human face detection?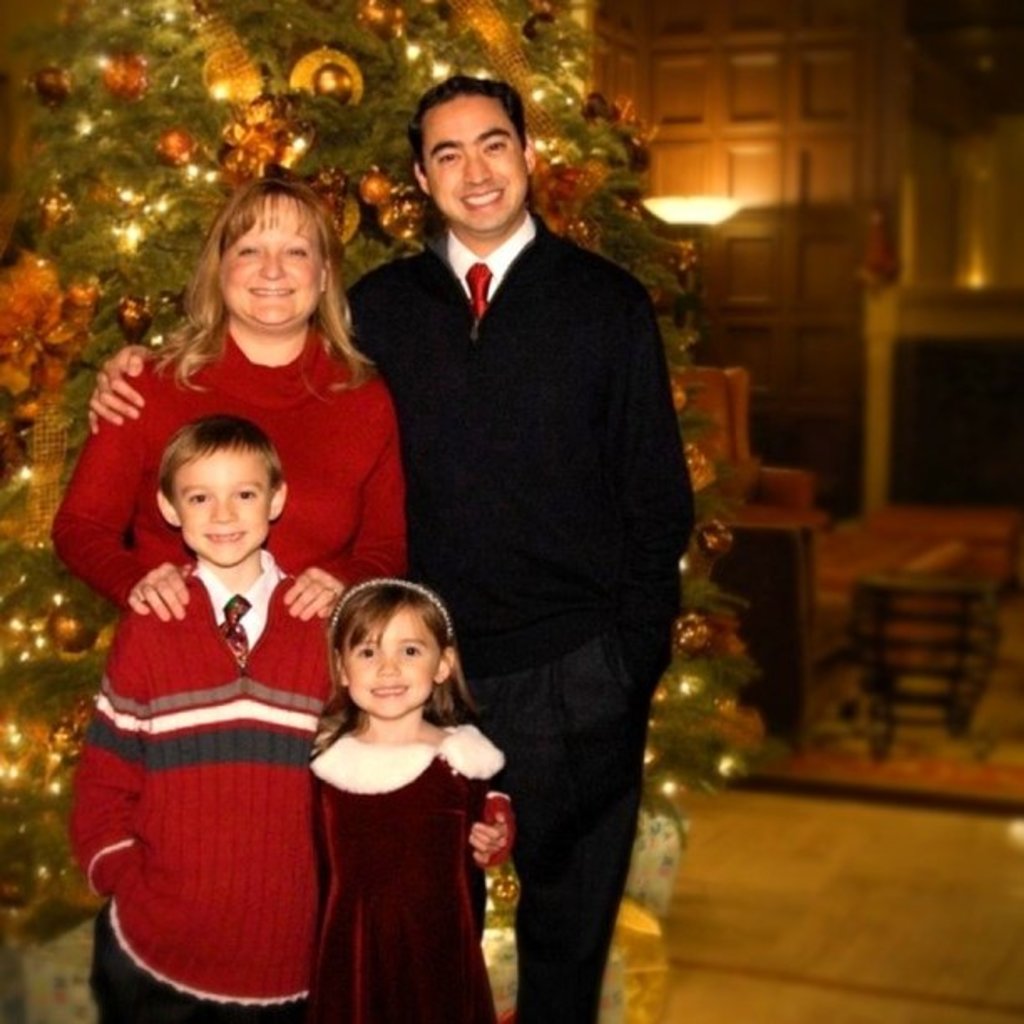
<region>428, 89, 524, 233</region>
